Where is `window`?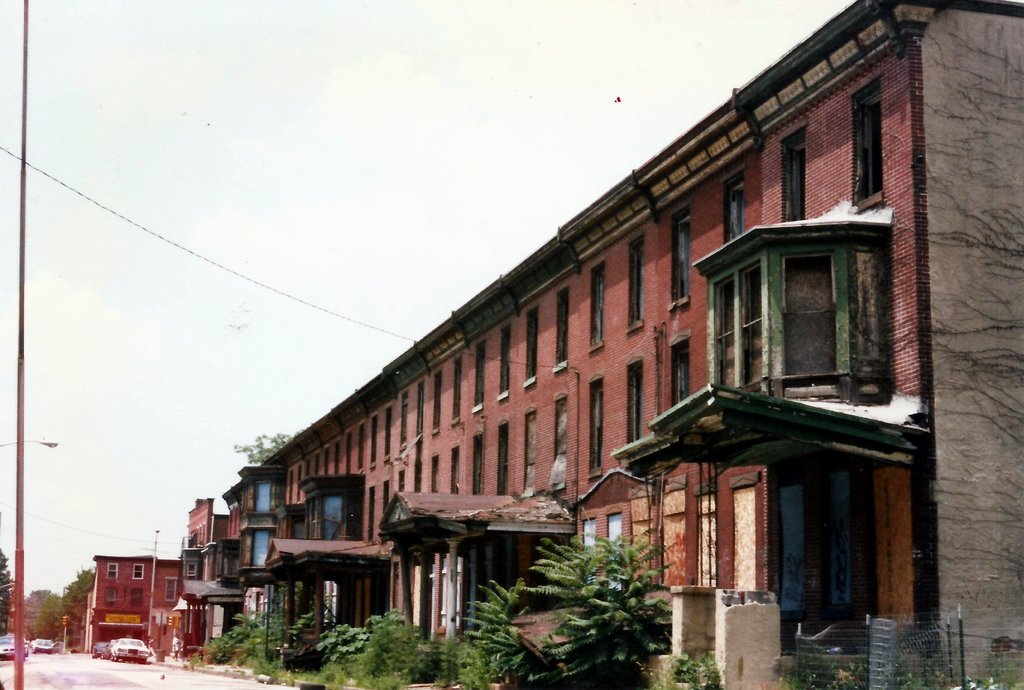
(415, 381, 425, 439).
